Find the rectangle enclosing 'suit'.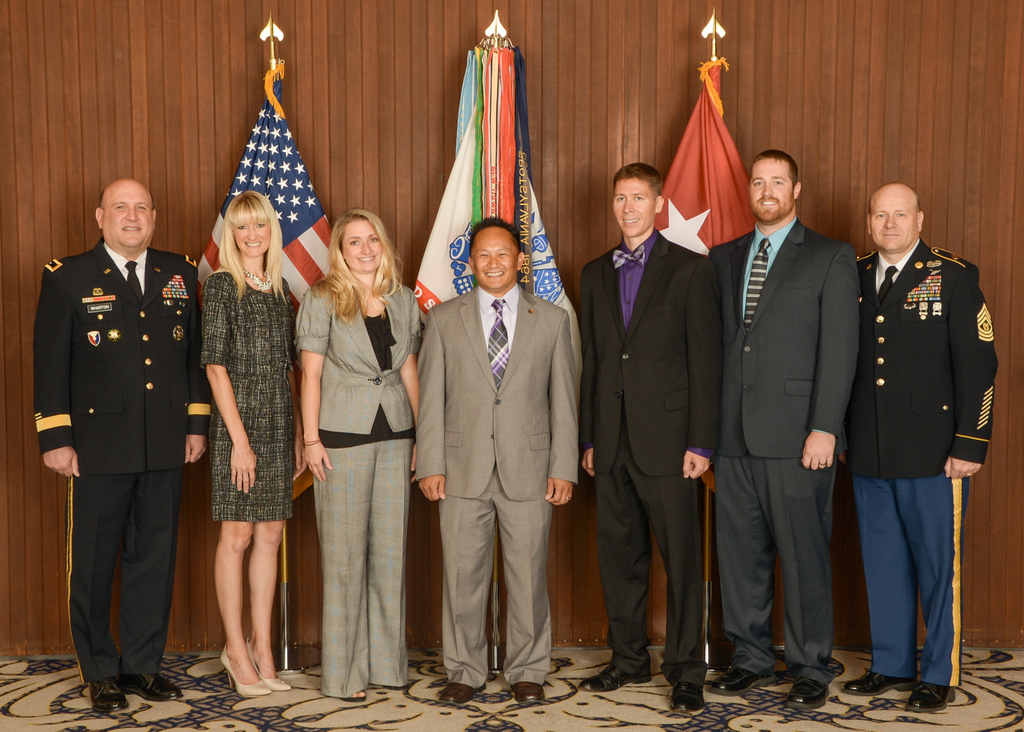
419:286:580:687.
